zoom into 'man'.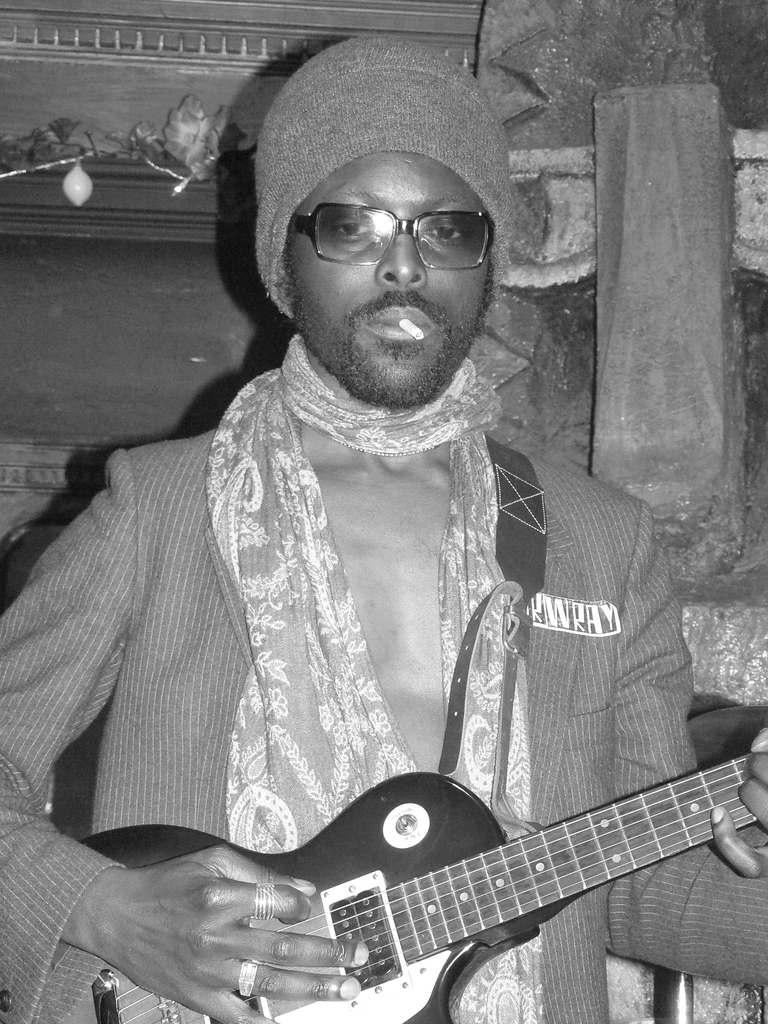
Zoom target: (x1=0, y1=30, x2=767, y2=1023).
